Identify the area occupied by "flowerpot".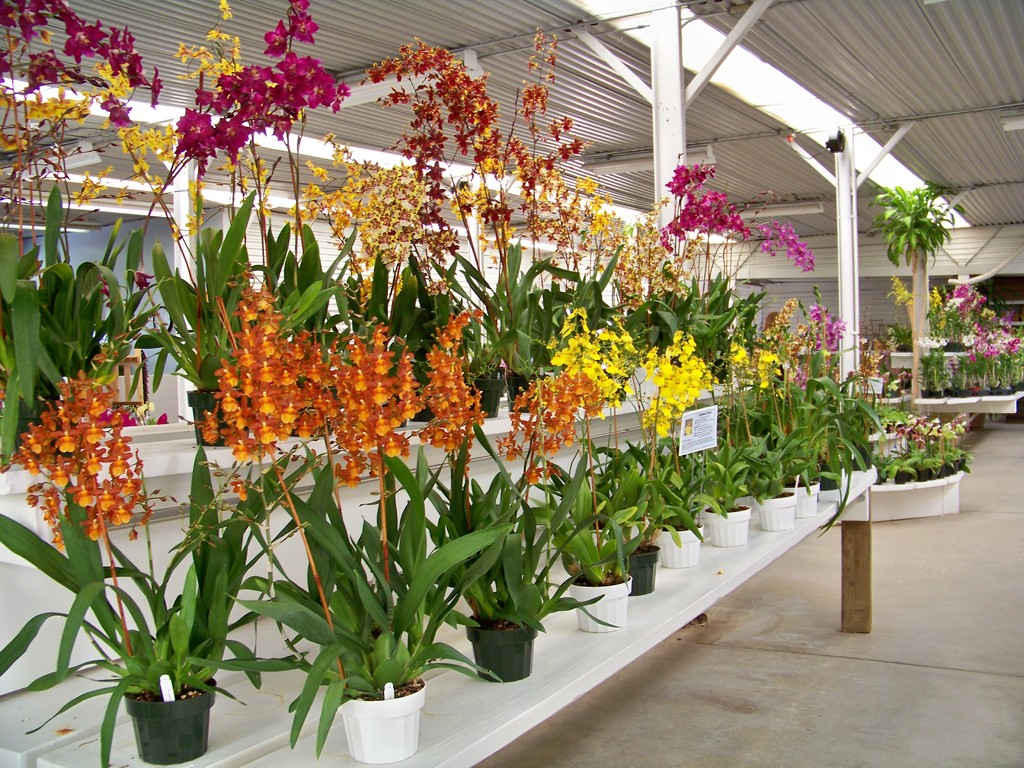
Area: BBox(186, 388, 253, 447).
